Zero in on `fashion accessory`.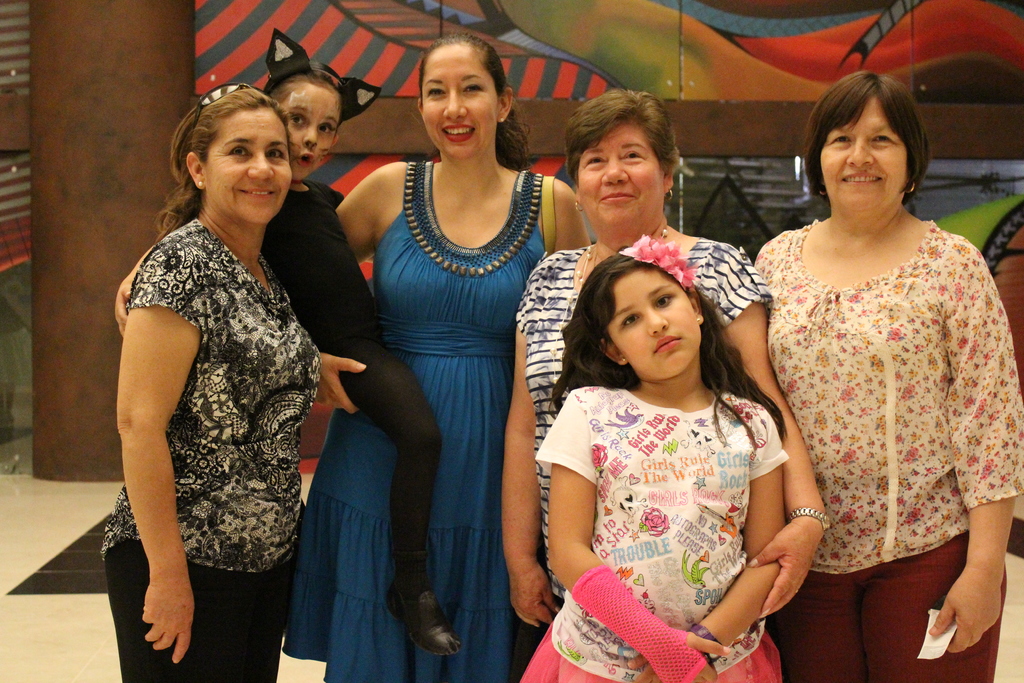
Zeroed in: pyautogui.locateOnScreen(392, 548, 433, 601).
